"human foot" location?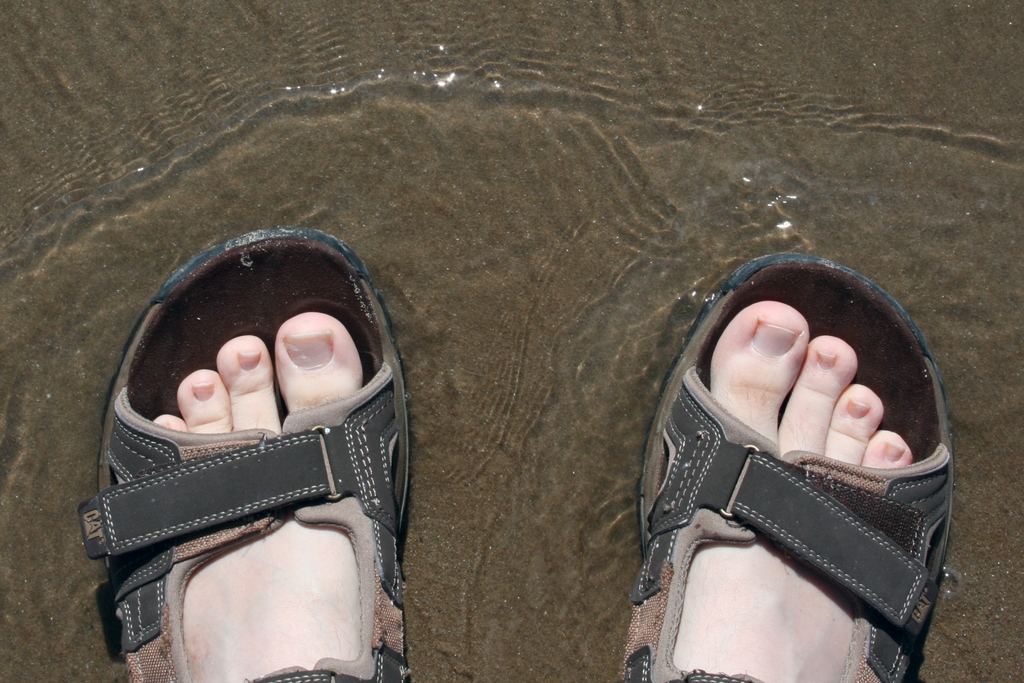
(109,309,367,682)
